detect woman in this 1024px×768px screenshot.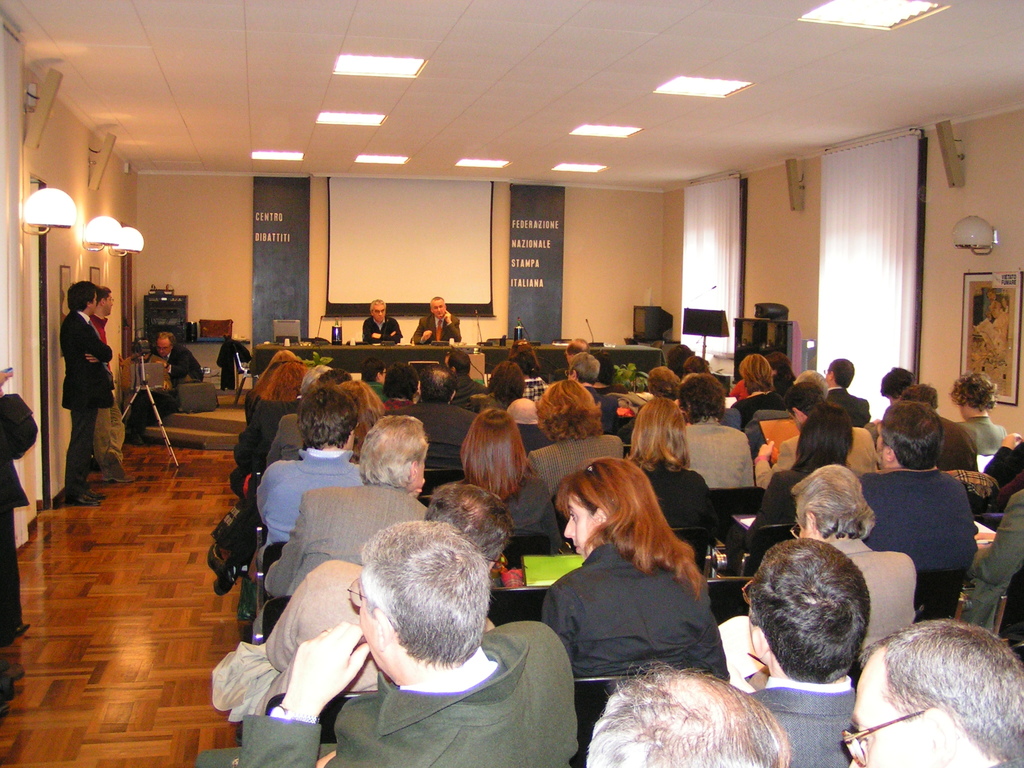
Detection: 483,360,522,417.
